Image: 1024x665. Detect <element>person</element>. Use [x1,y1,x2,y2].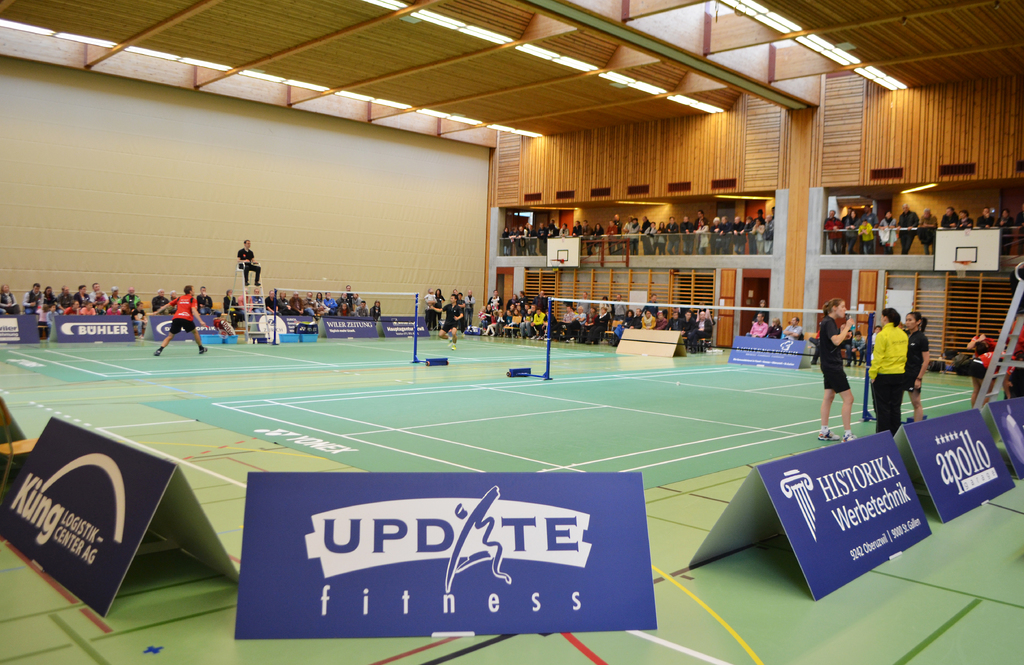
[694,211,706,248].
